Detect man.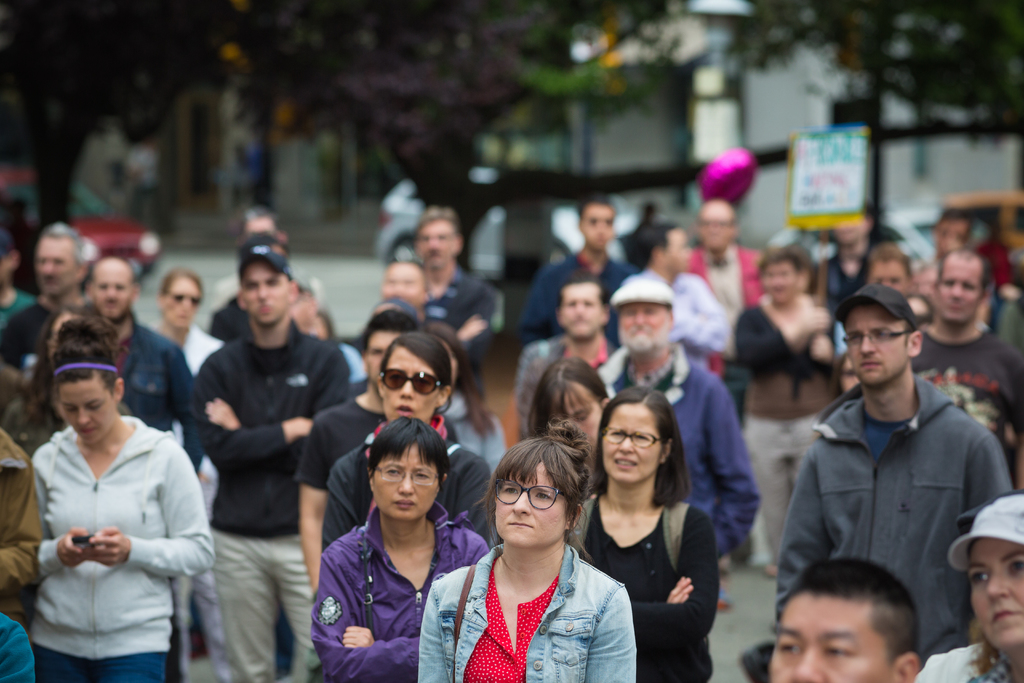
Detected at bbox=[687, 195, 764, 321].
